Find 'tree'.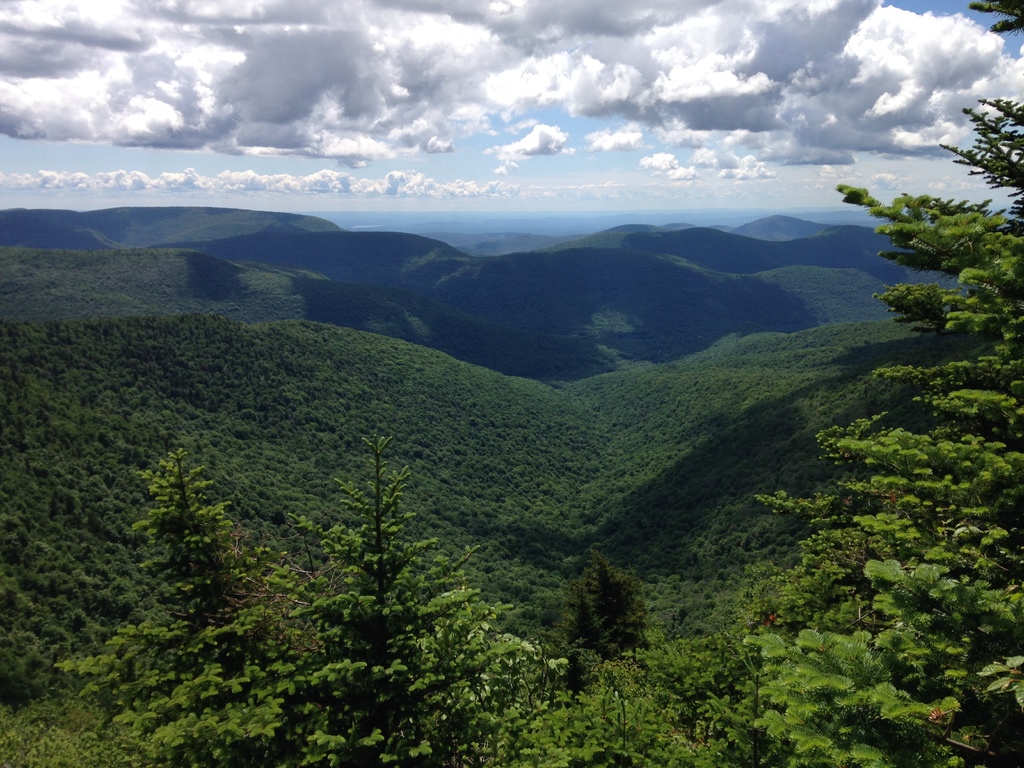
[307,431,571,767].
